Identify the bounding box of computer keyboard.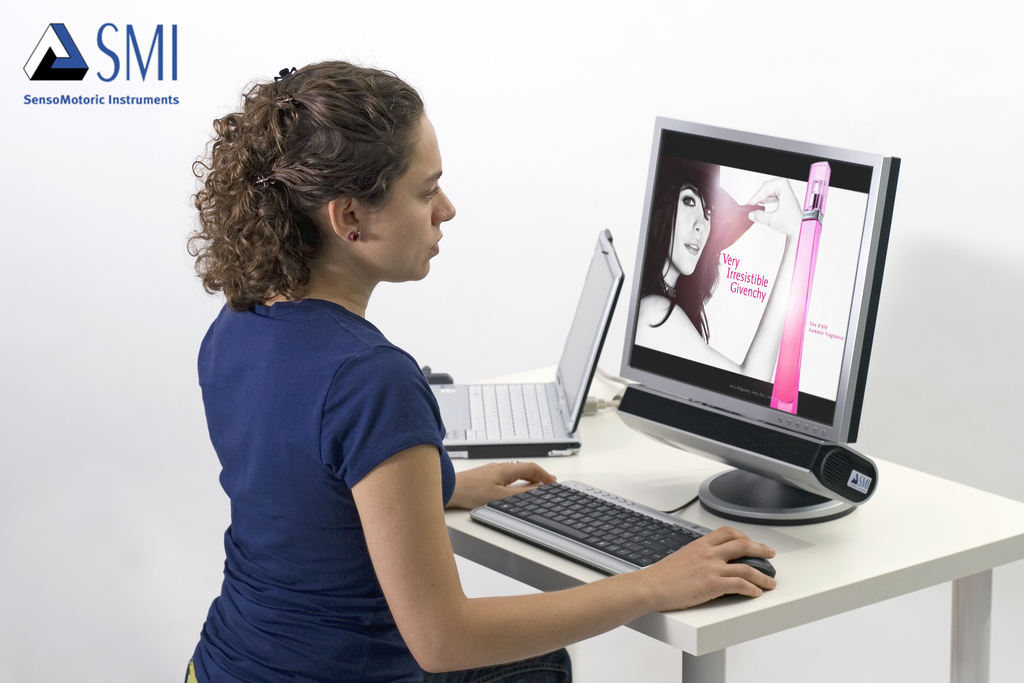
<region>472, 477, 714, 576</region>.
